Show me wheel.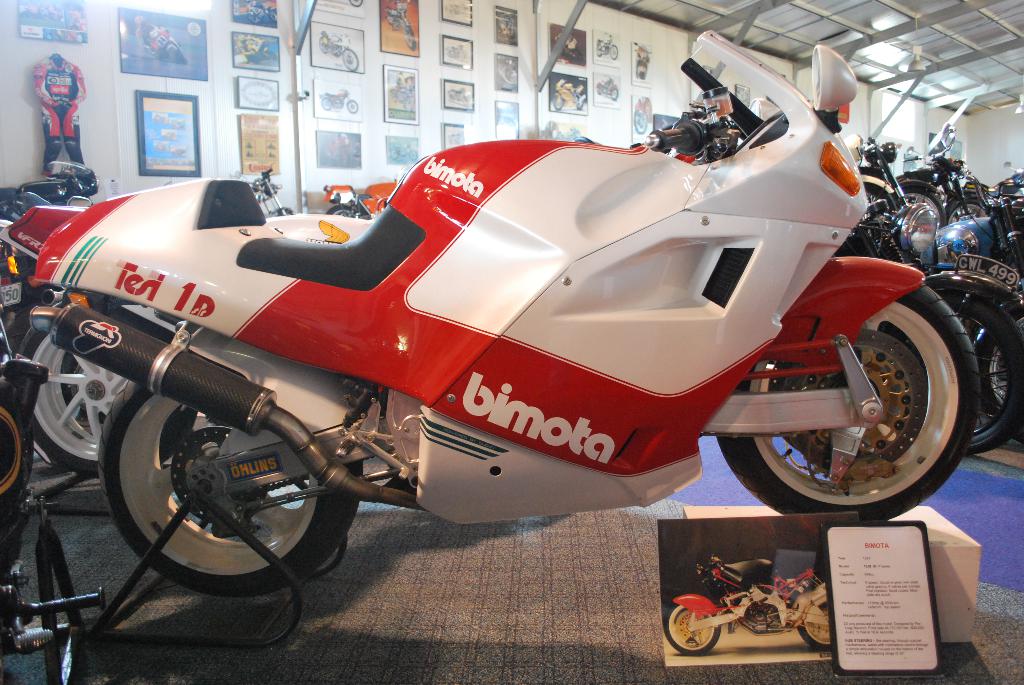
wheel is here: <region>664, 603, 722, 656</region>.
